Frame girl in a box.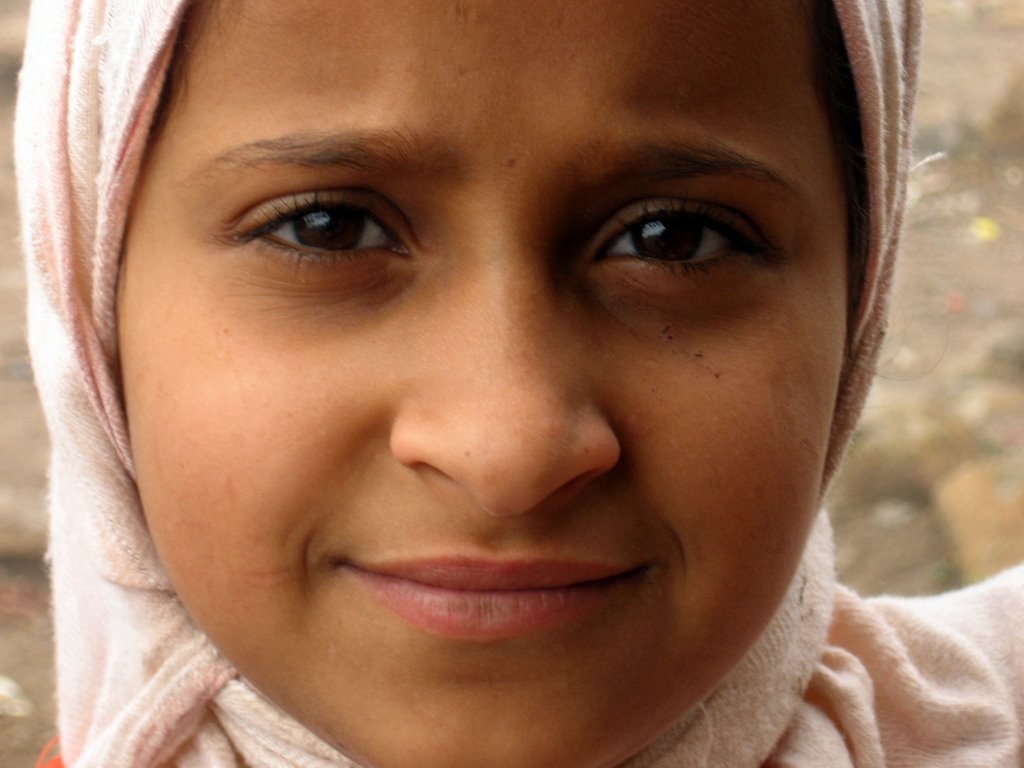
BBox(10, 0, 1020, 767).
